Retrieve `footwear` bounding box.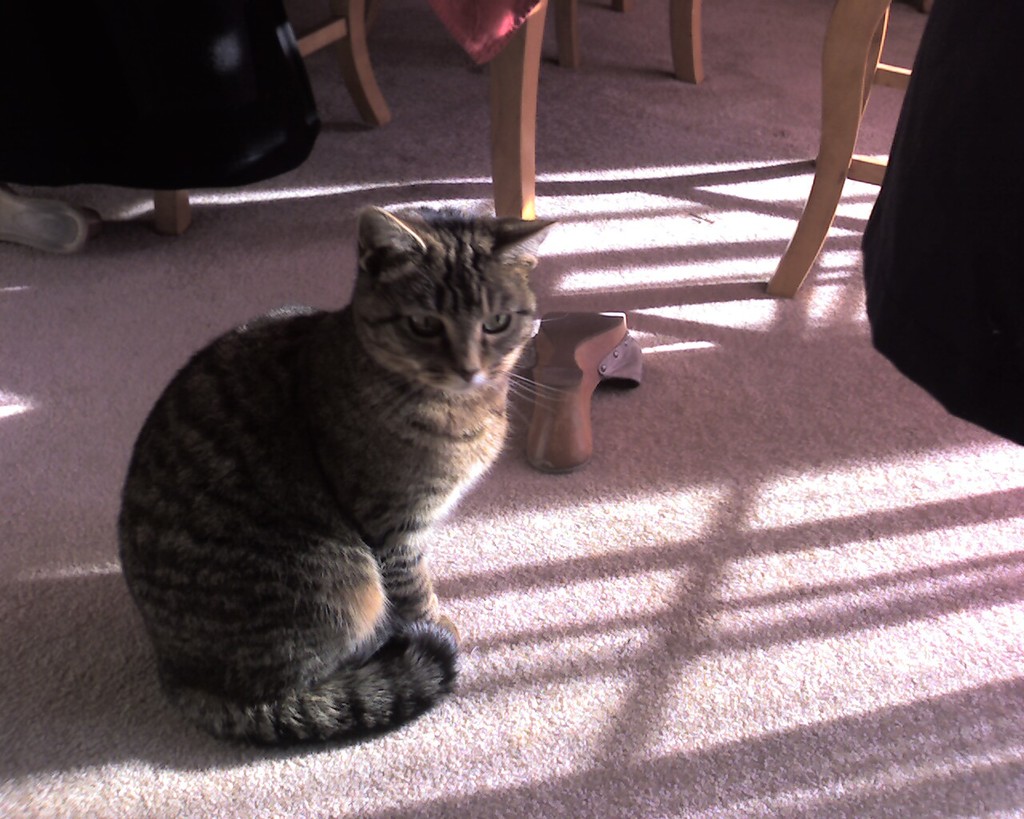
Bounding box: bbox=(0, 176, 103, 251).
